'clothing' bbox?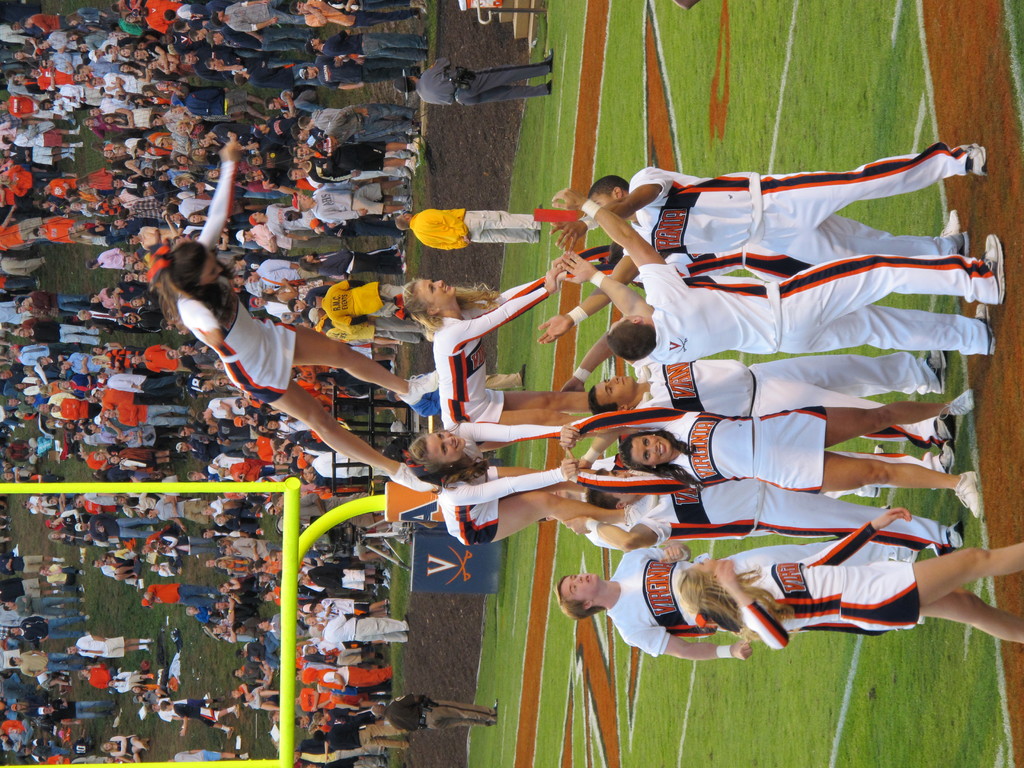
{"left": 303, "top": 666, "right": 396, "bottom": 688}
